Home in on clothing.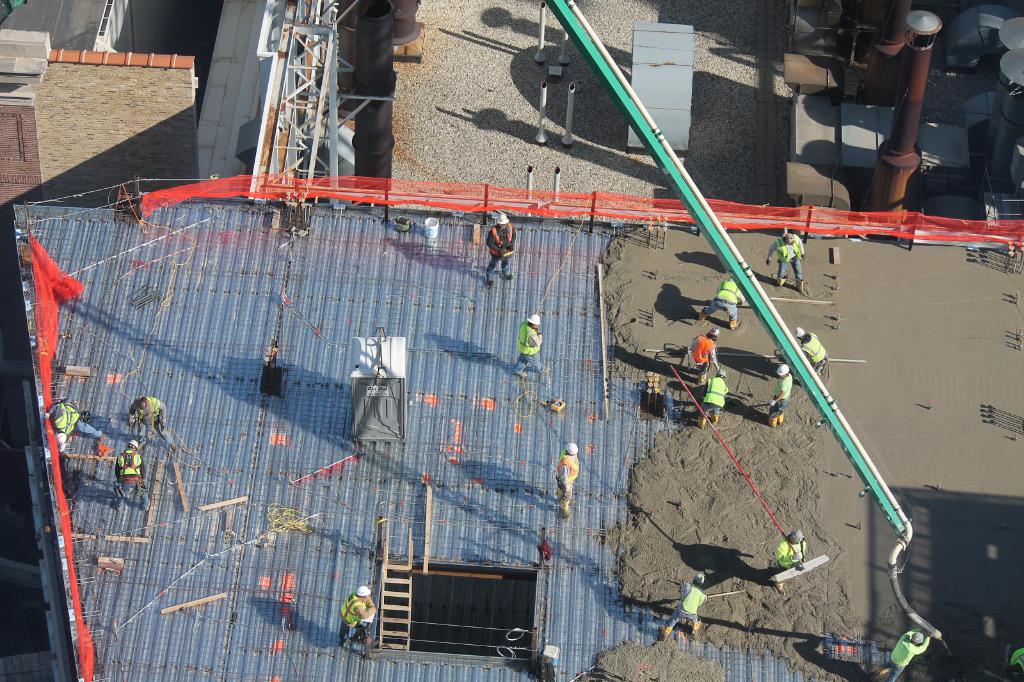
Homed in at {"x1": 771, "y1": 353, "x2": 789, "y2": 422}.
